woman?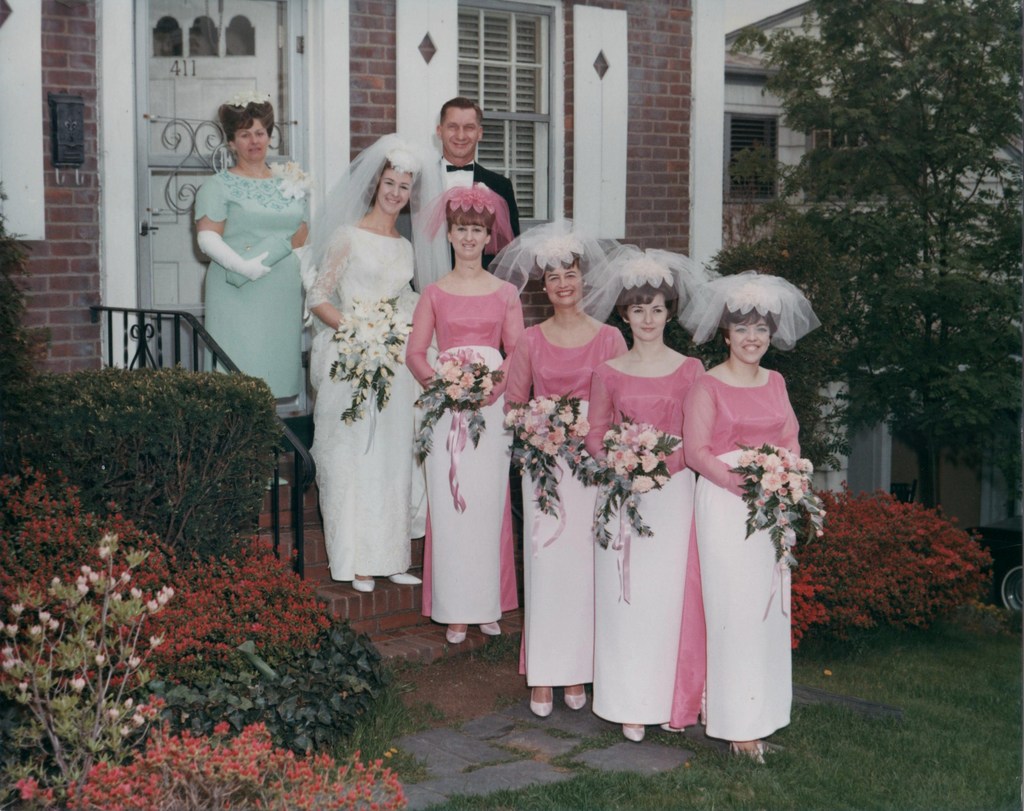
291:128:452:600
